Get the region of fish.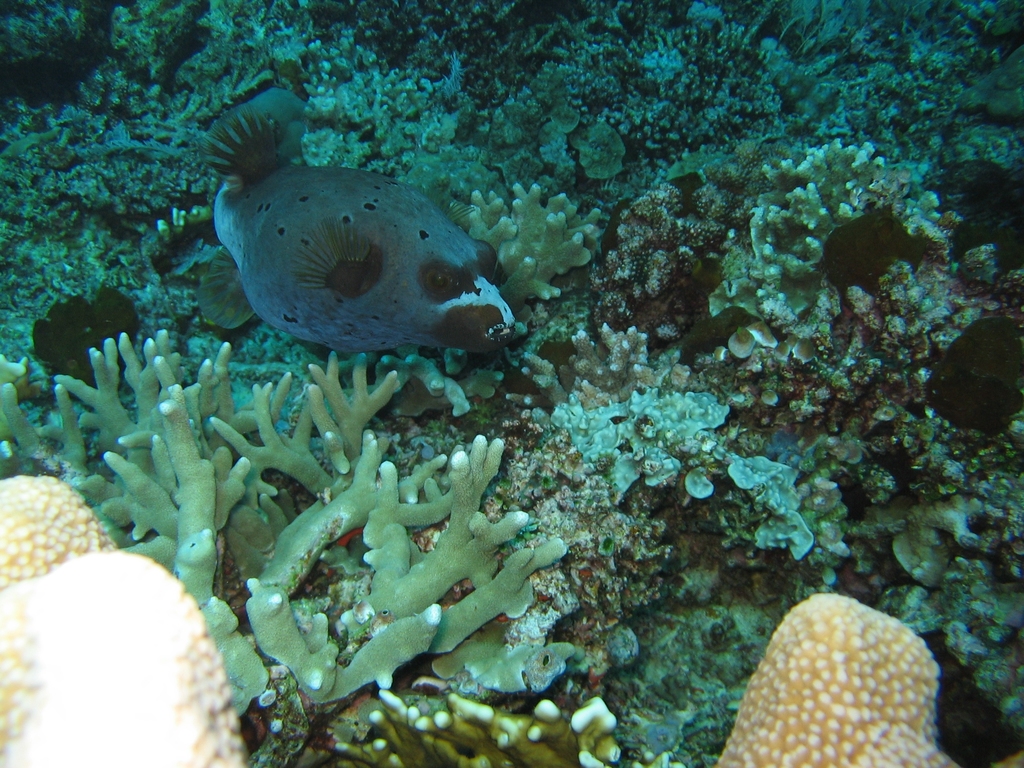
pyautogui.locateOnScreen(176, 99, 524, 380).
